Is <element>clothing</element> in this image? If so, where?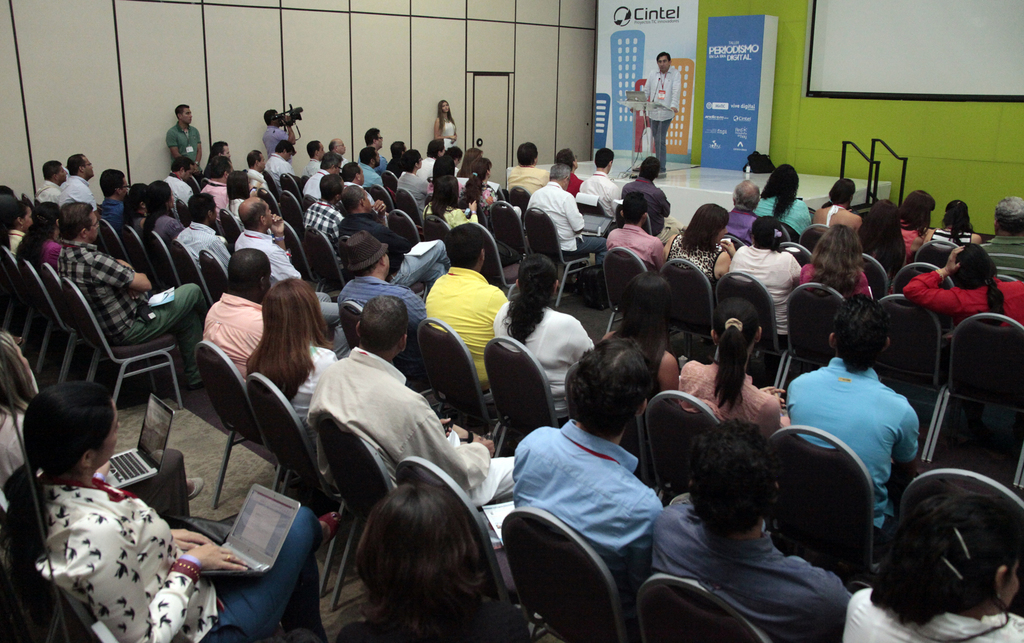
Yes, at 492/297/594/411.
